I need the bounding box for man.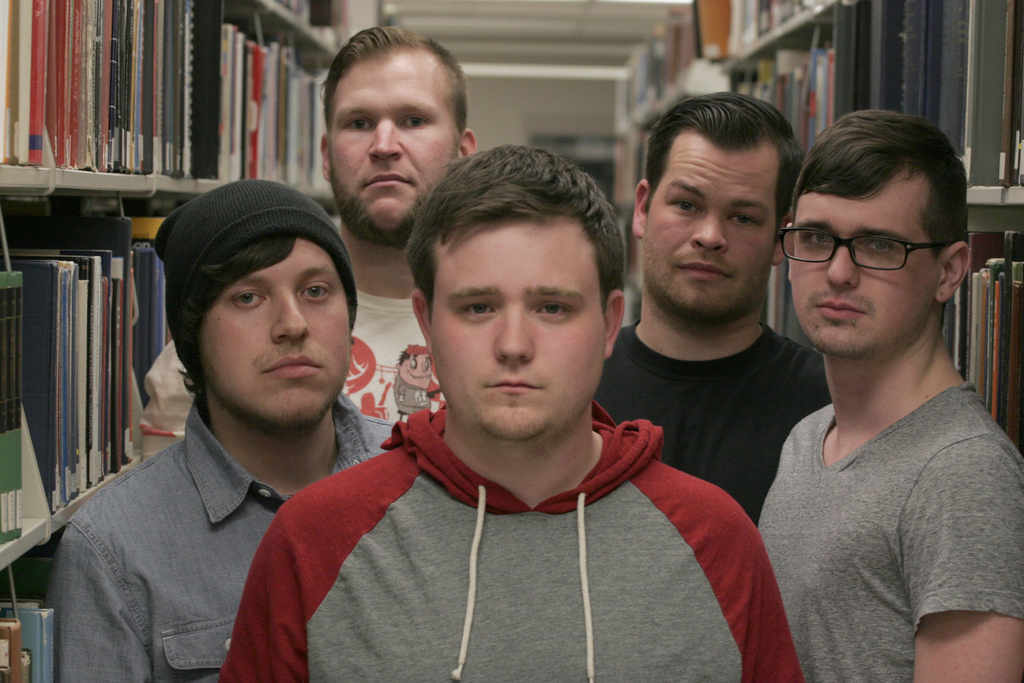
Here it is: bbox(48, 176, 398, 677).
